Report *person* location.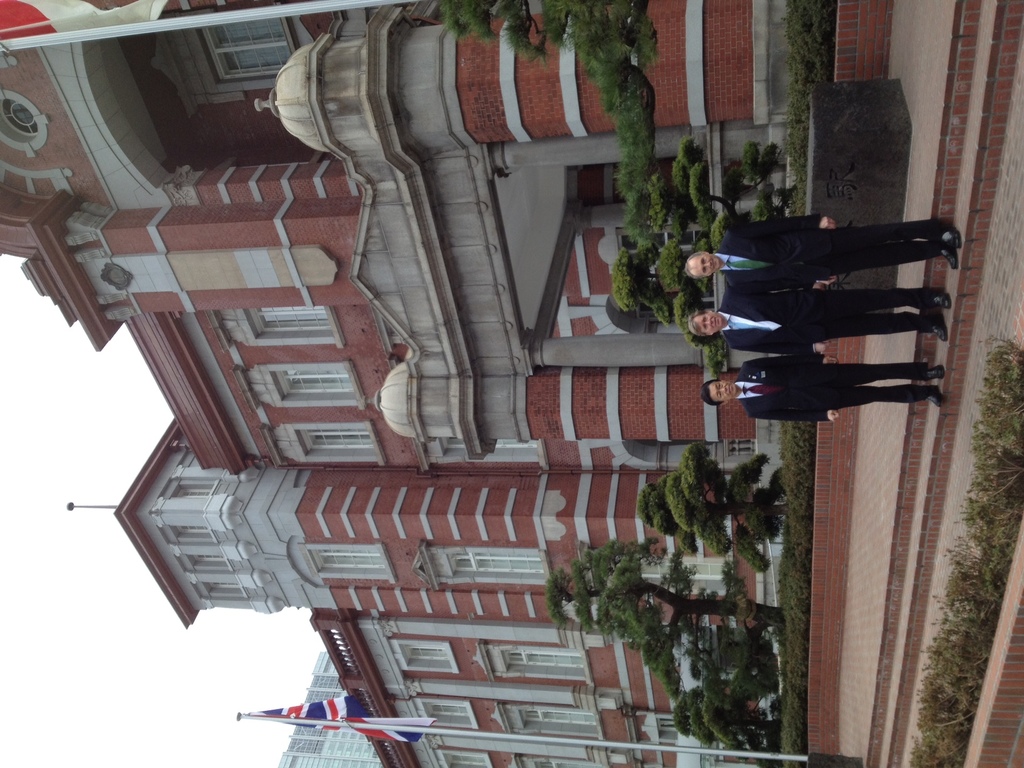
Report: Rect(685, 216, 960, 287).
